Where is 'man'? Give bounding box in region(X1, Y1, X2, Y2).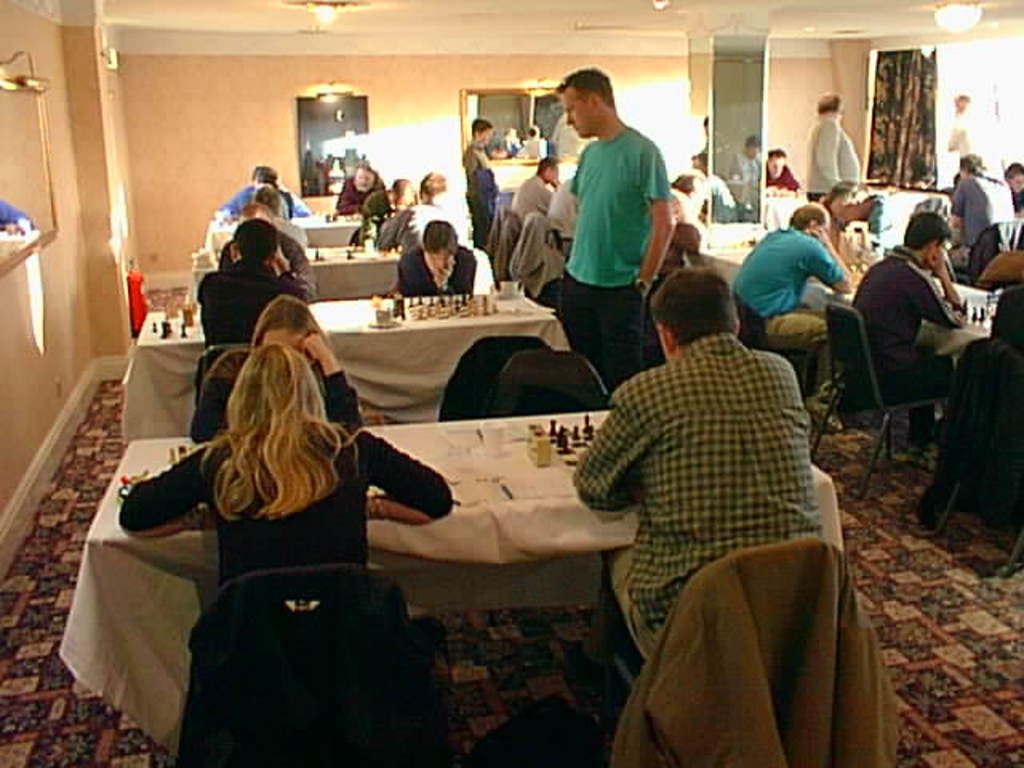
region(211, 162, 309, 214).
